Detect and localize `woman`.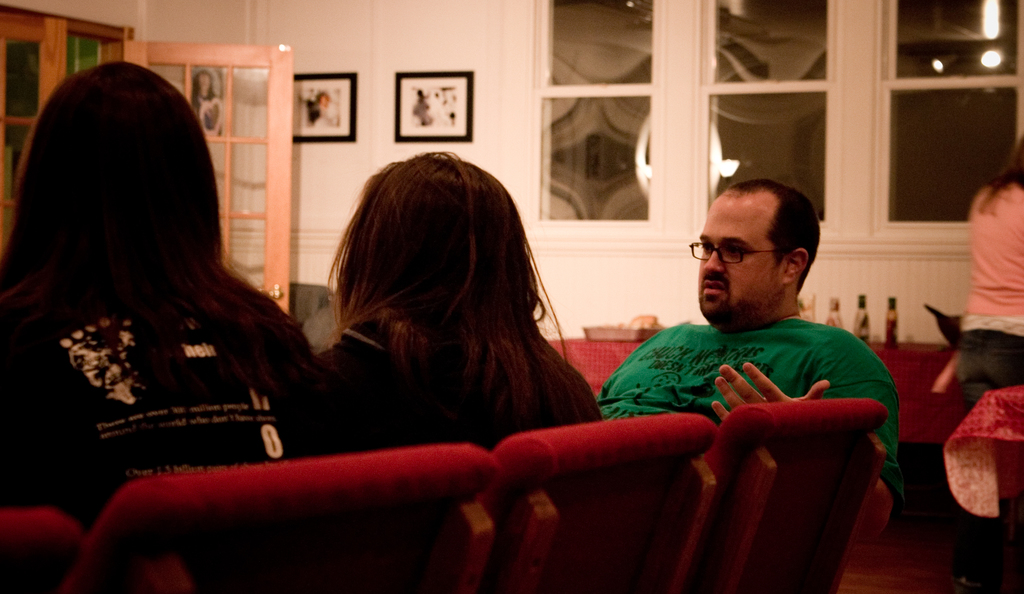
Localized at box=[193, 67, 229, 132].
